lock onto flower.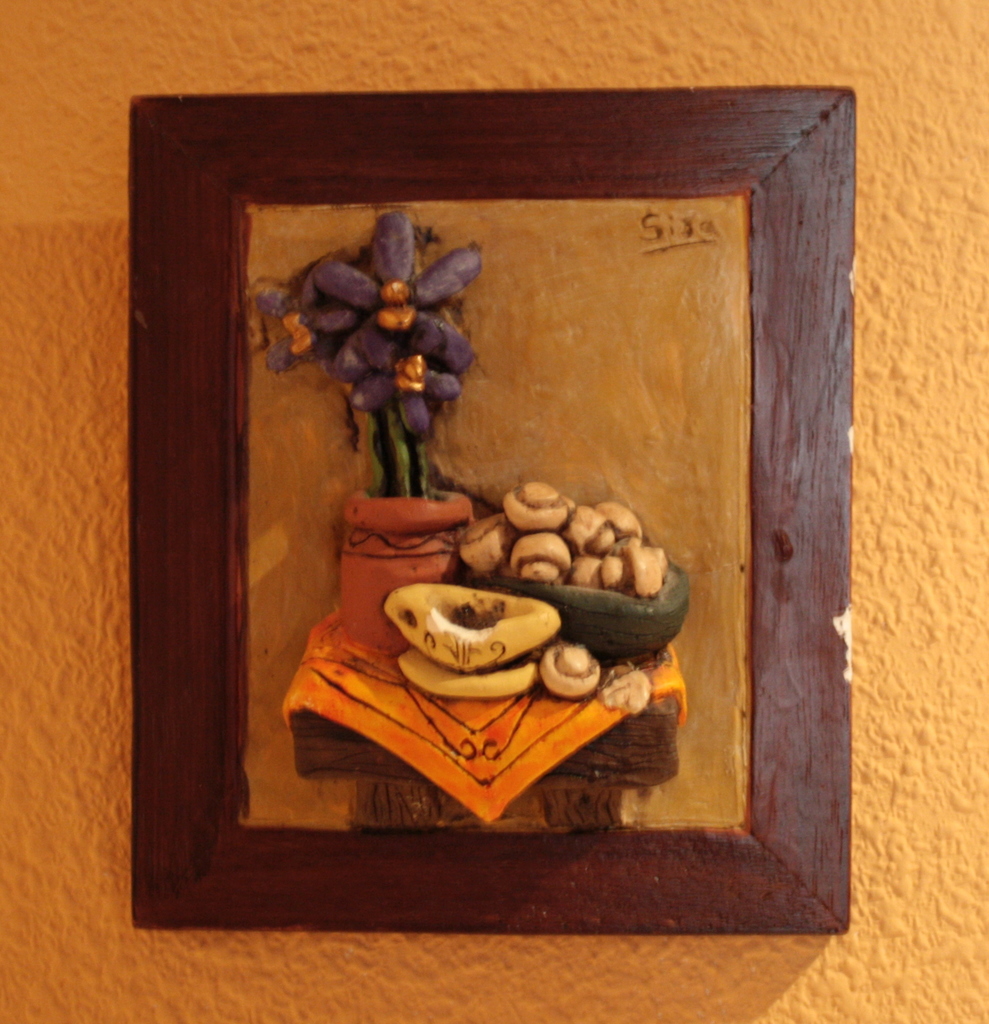
Locked: {"x1": 295, "y1": 211, "x2": 485, "y2": 422}.
